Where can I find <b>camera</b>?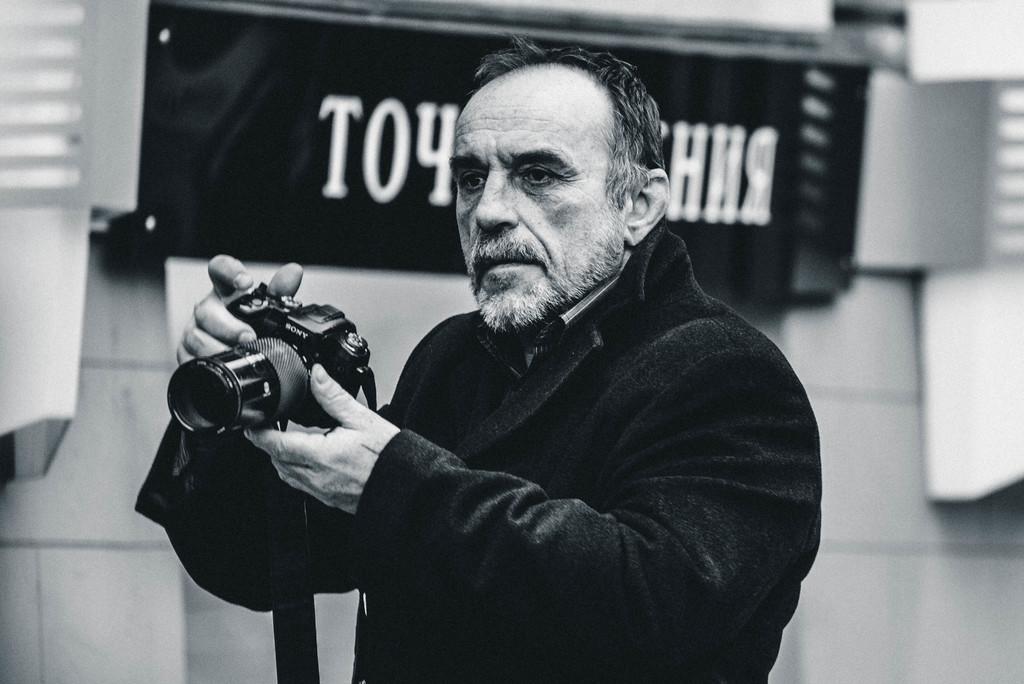
You can find it at [left=170, top=278, right=381, bottom=445].
